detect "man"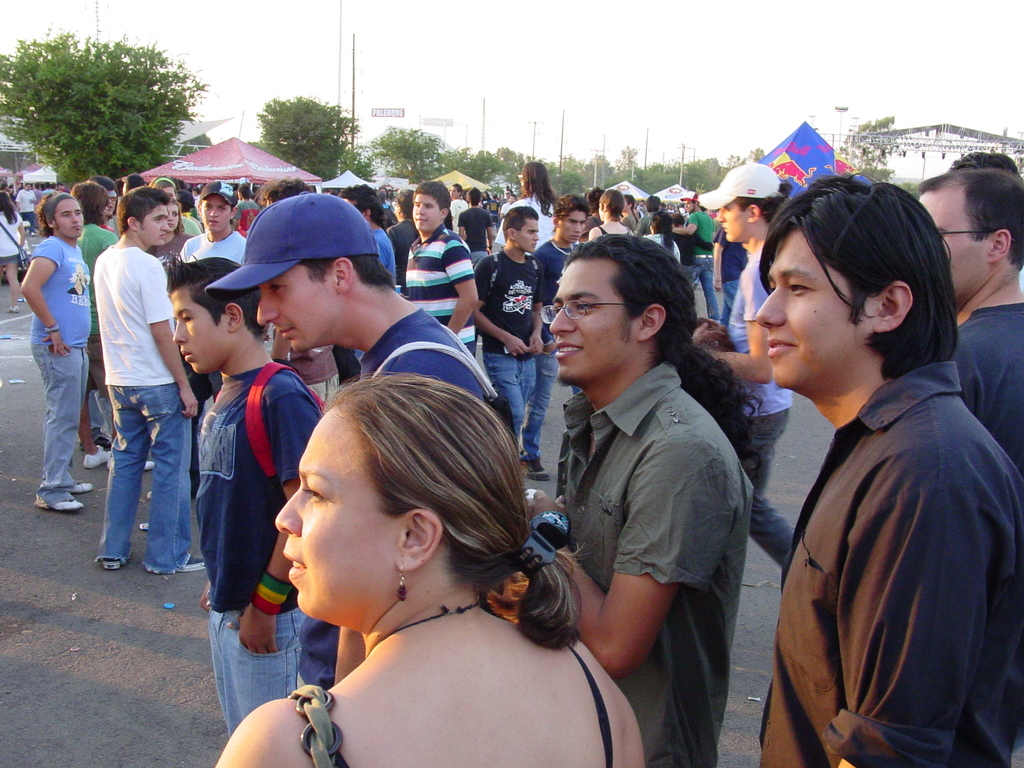
{"left": 73, "top": 178, "right": 118, "bottom": 467}
